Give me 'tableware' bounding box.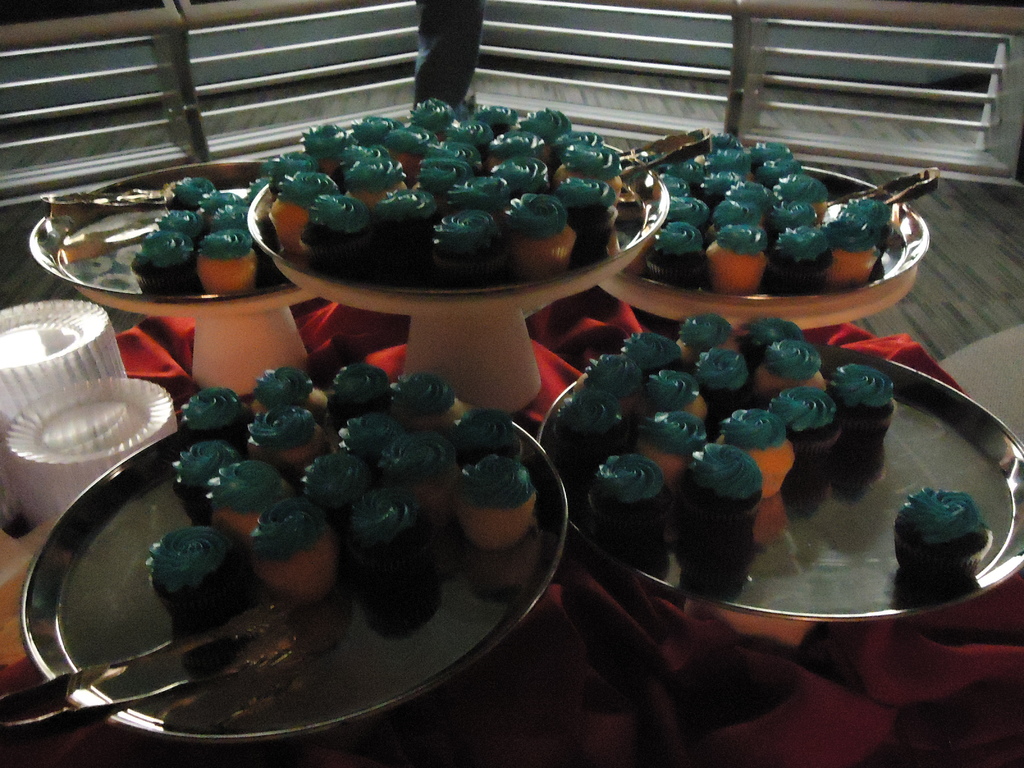
locate(0, 602, 307, 742).
